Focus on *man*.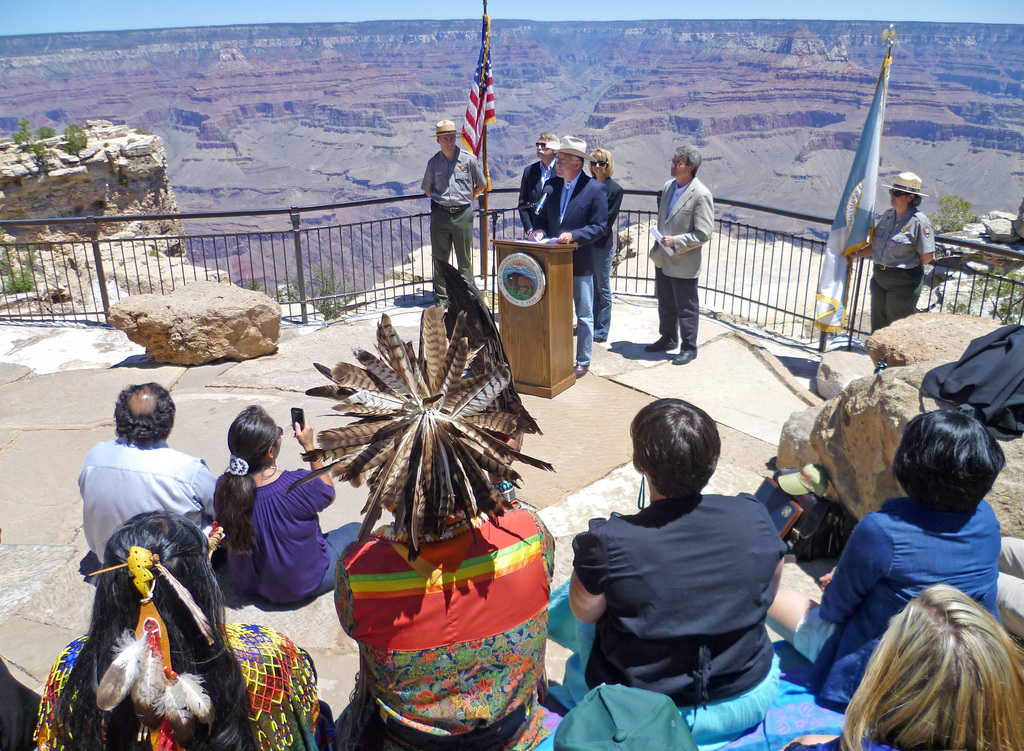
Focused at pyautogui.locateOnScreen(516, 127, 561, 233).
